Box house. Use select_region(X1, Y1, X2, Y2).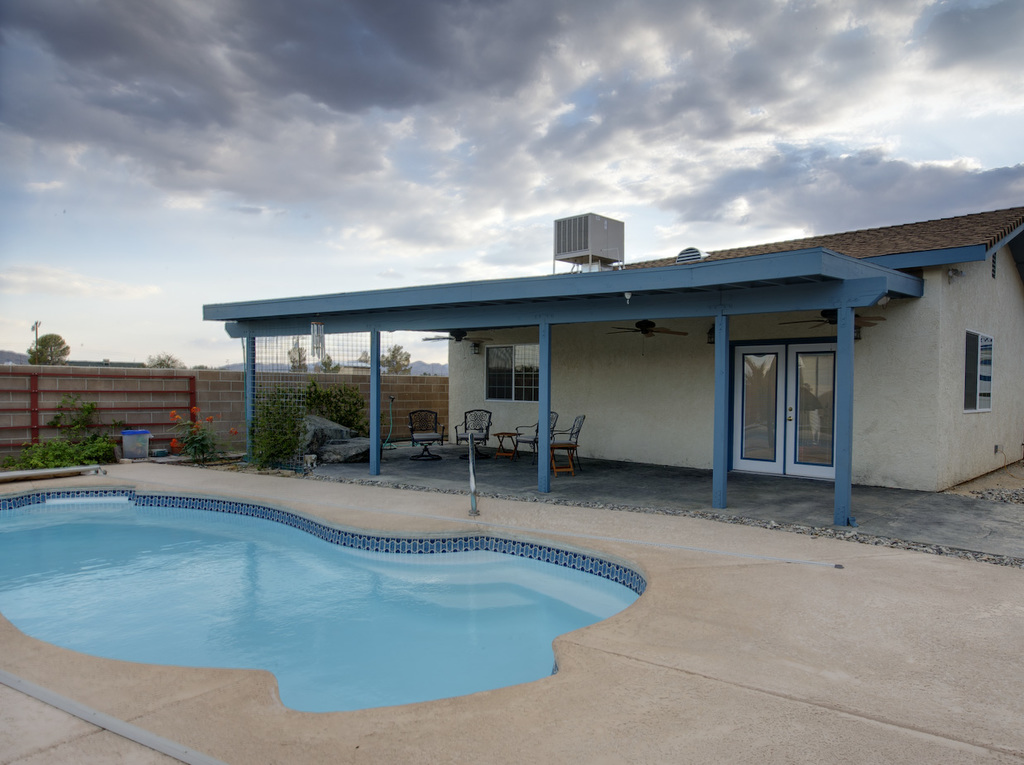
select_region(206, 203, 1023, 524).
